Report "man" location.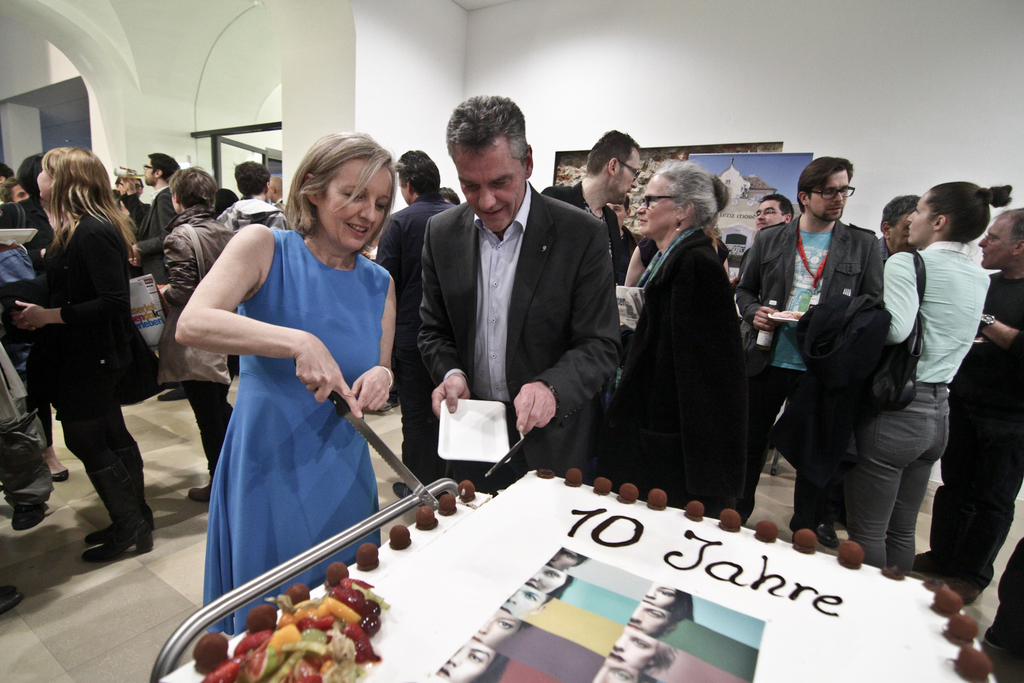
Report: [902, 206, 1023, 609].
